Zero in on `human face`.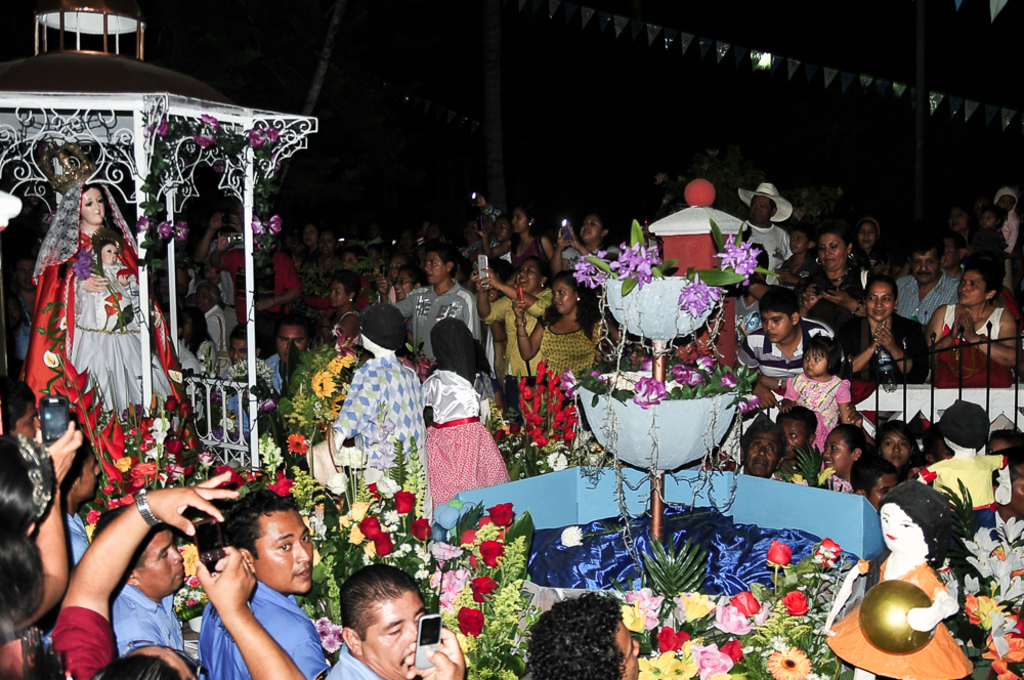
Zeroed in: [left=96, top=235, right=127, bottom=274].
